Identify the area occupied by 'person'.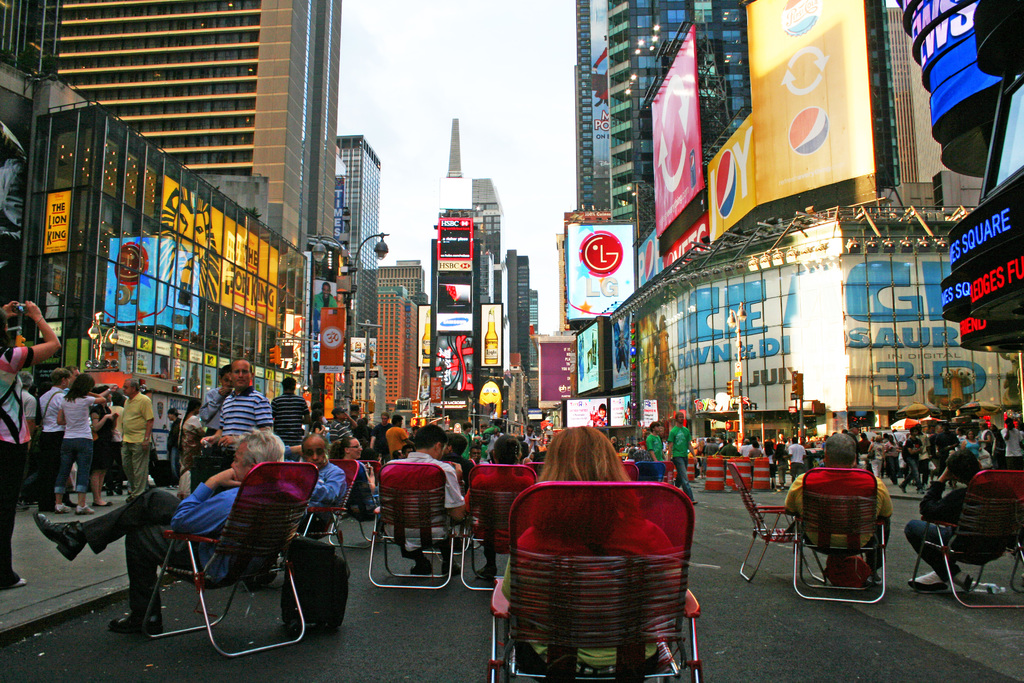
Area: 459,434,543,584.
